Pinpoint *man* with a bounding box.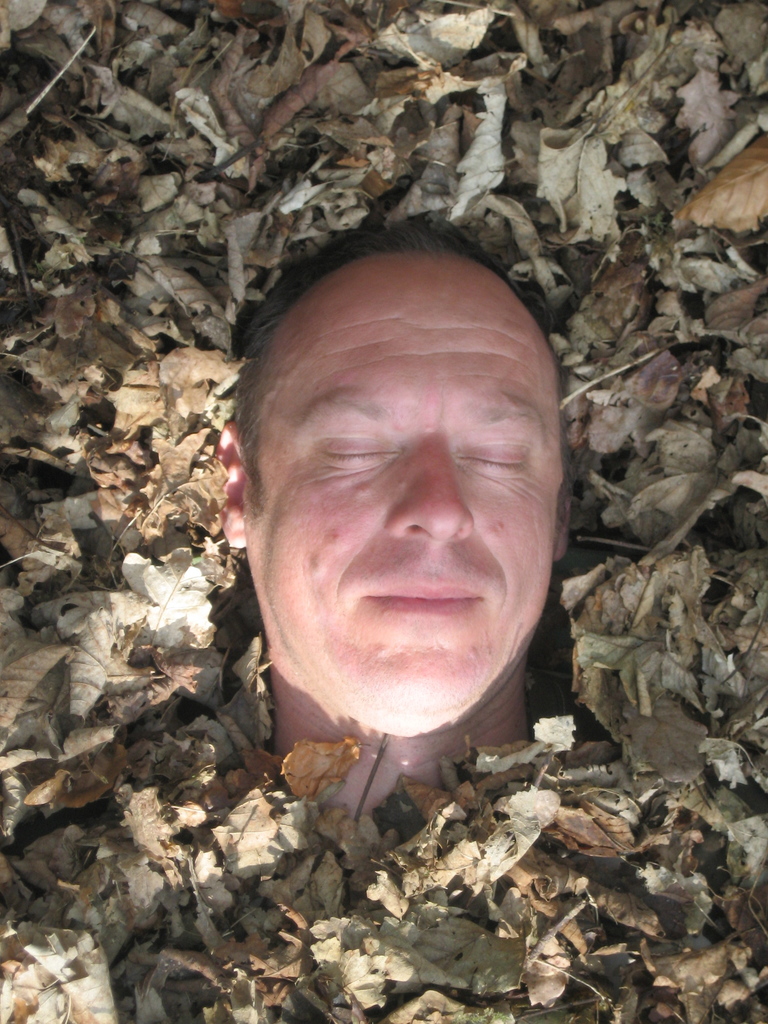
box(142, 214, 664, 885).
